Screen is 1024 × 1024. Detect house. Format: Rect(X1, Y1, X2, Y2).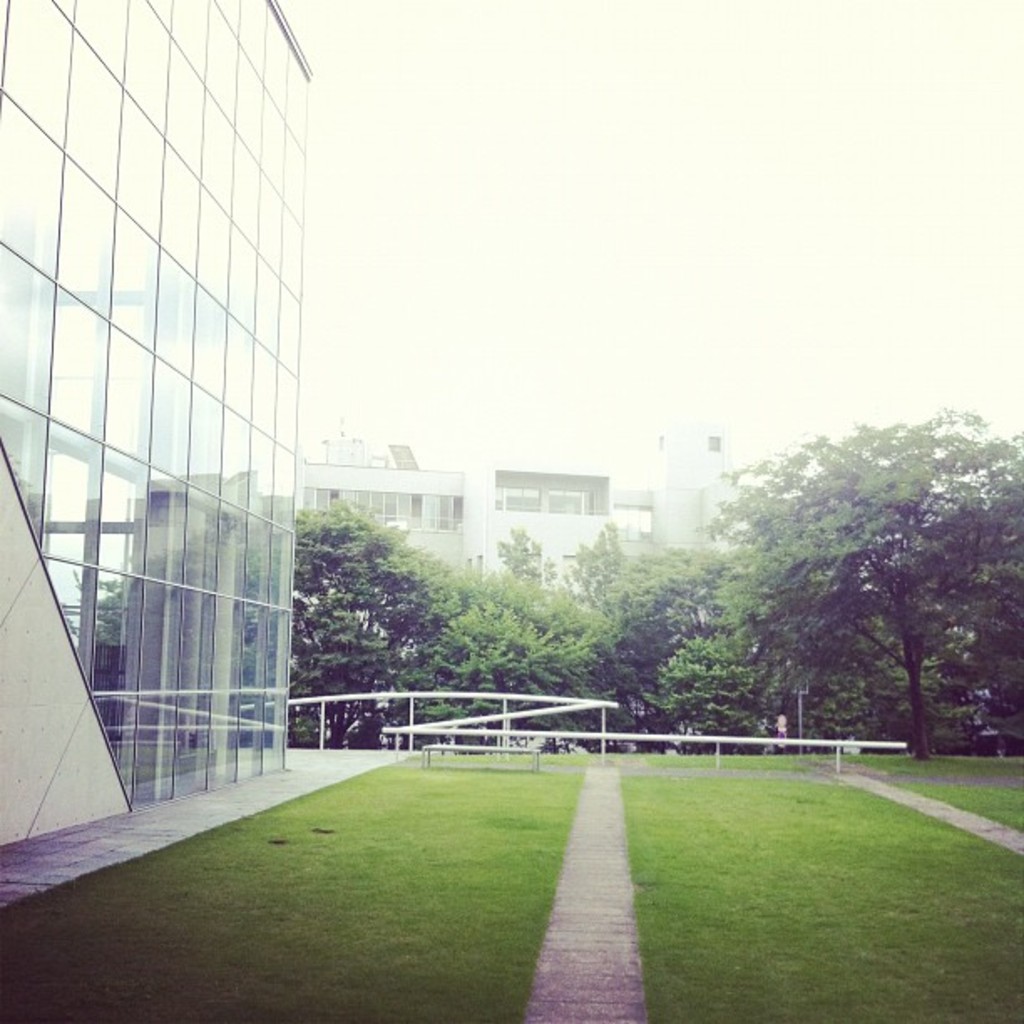
Rect(0, 0, 308, 845).
